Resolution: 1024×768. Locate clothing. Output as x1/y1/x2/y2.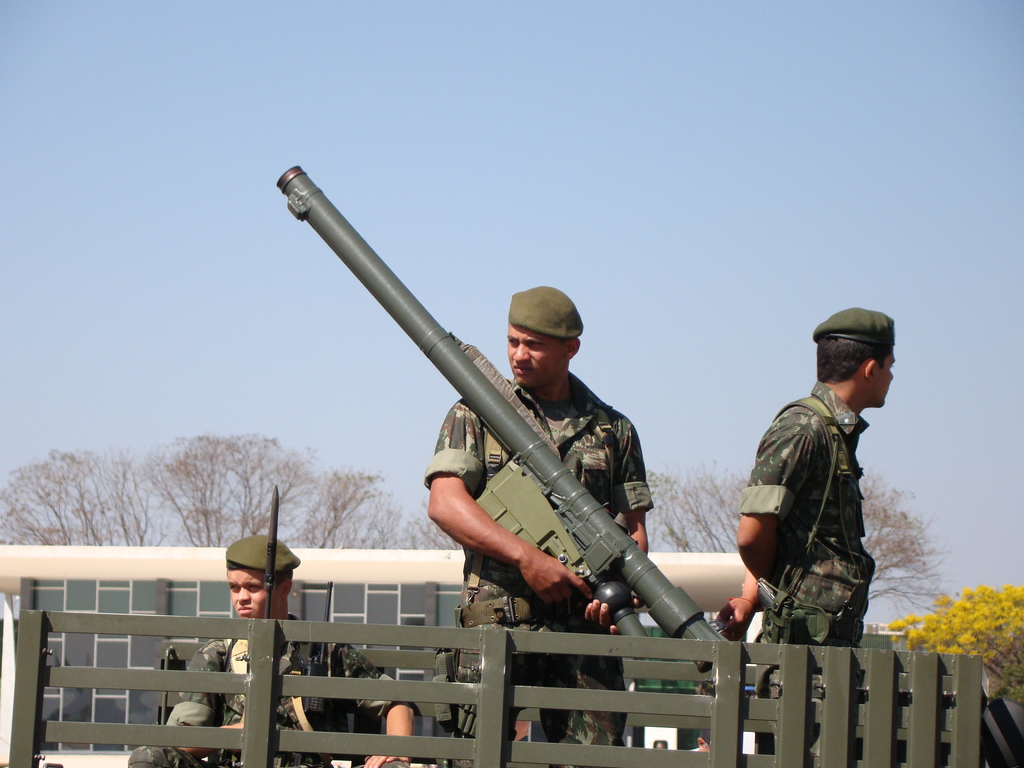
421/367/652/767.
